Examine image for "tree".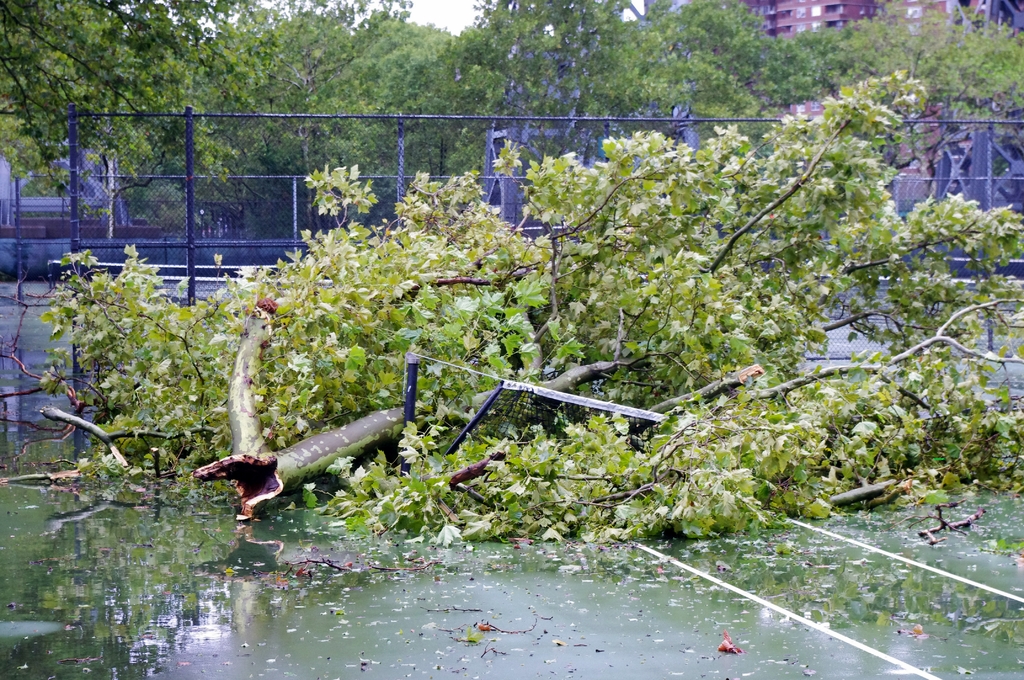
Examination result: 0,0,234,174.
